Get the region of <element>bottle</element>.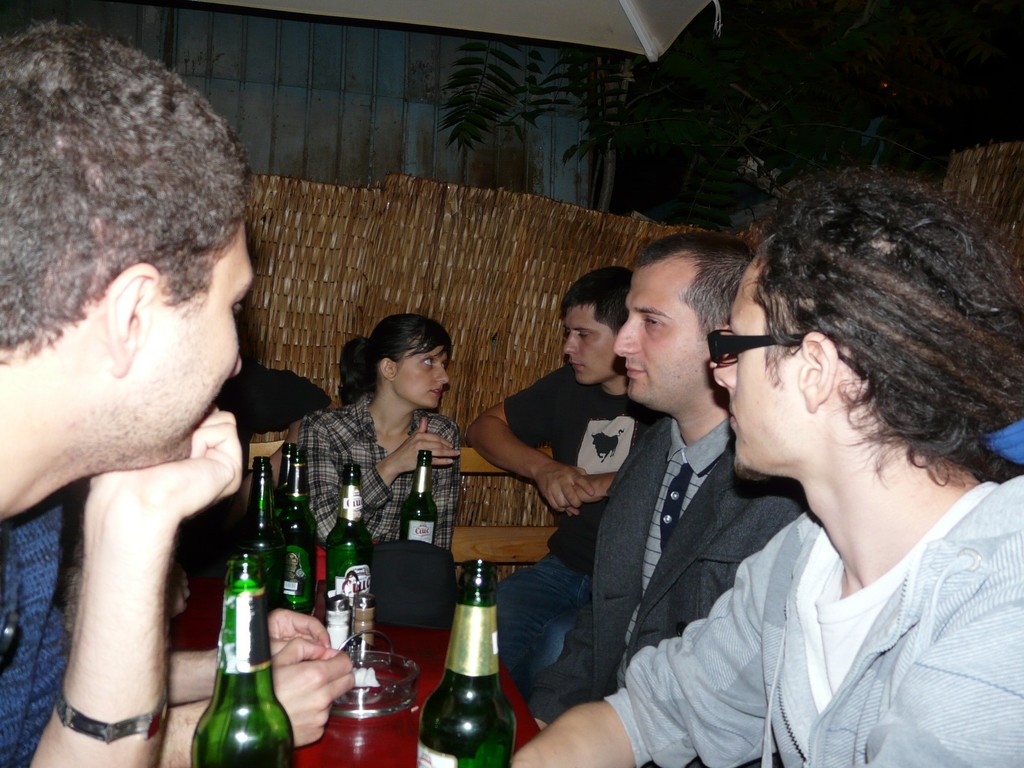
rect(416, 557, 518, 767).
